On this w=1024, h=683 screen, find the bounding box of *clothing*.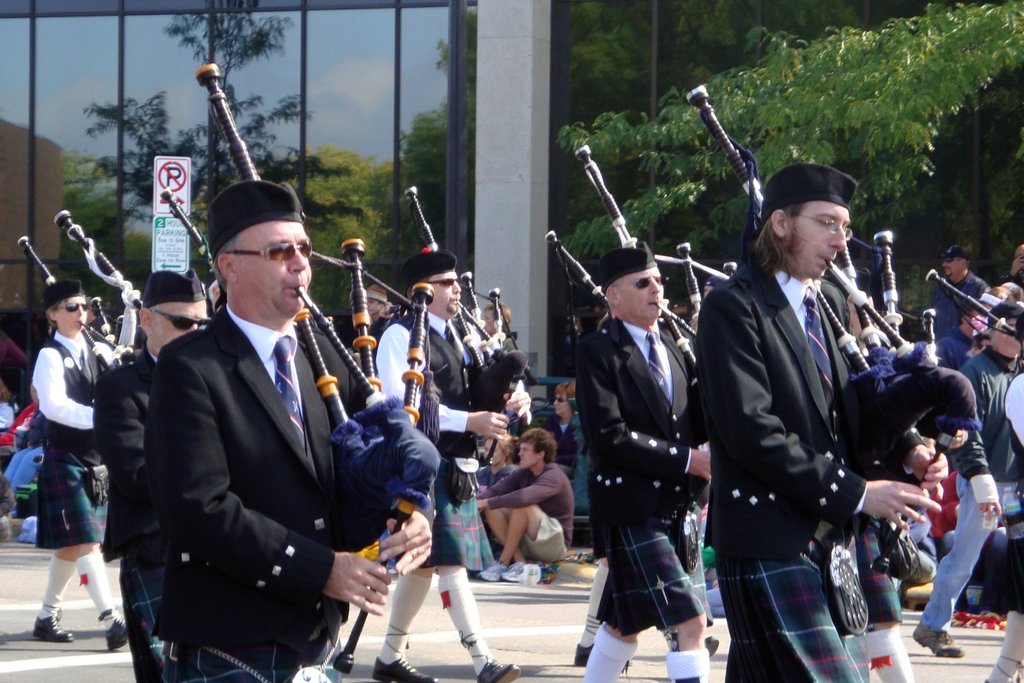
Bounding box: l=540, t=409, r=574, b=502.
